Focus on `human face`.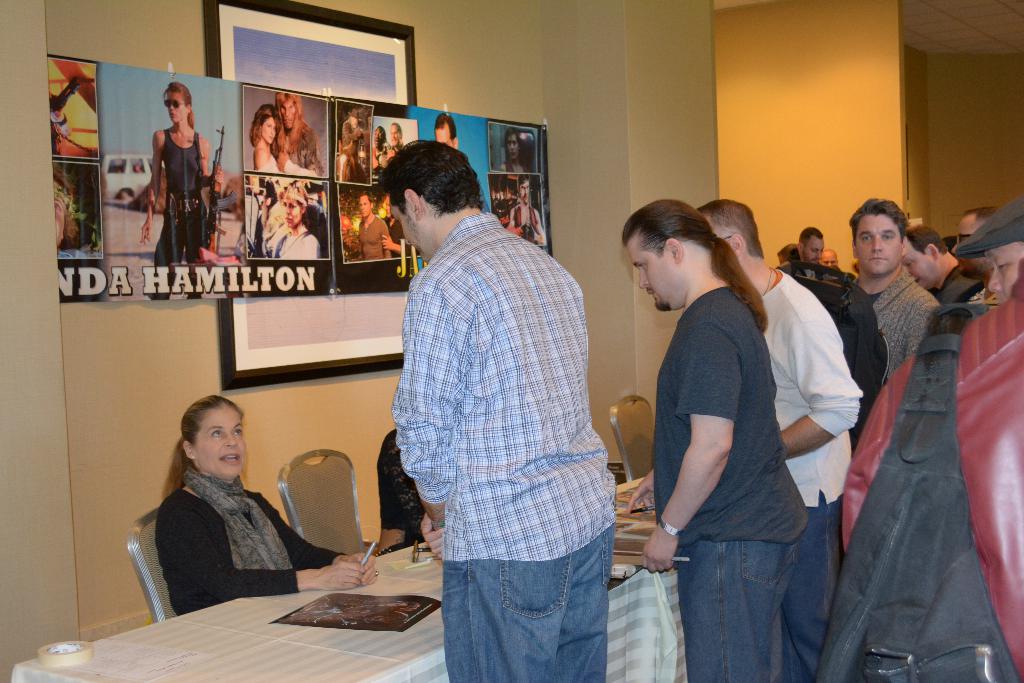
Focused at left=280, top=100, right=296, bottom=130.
